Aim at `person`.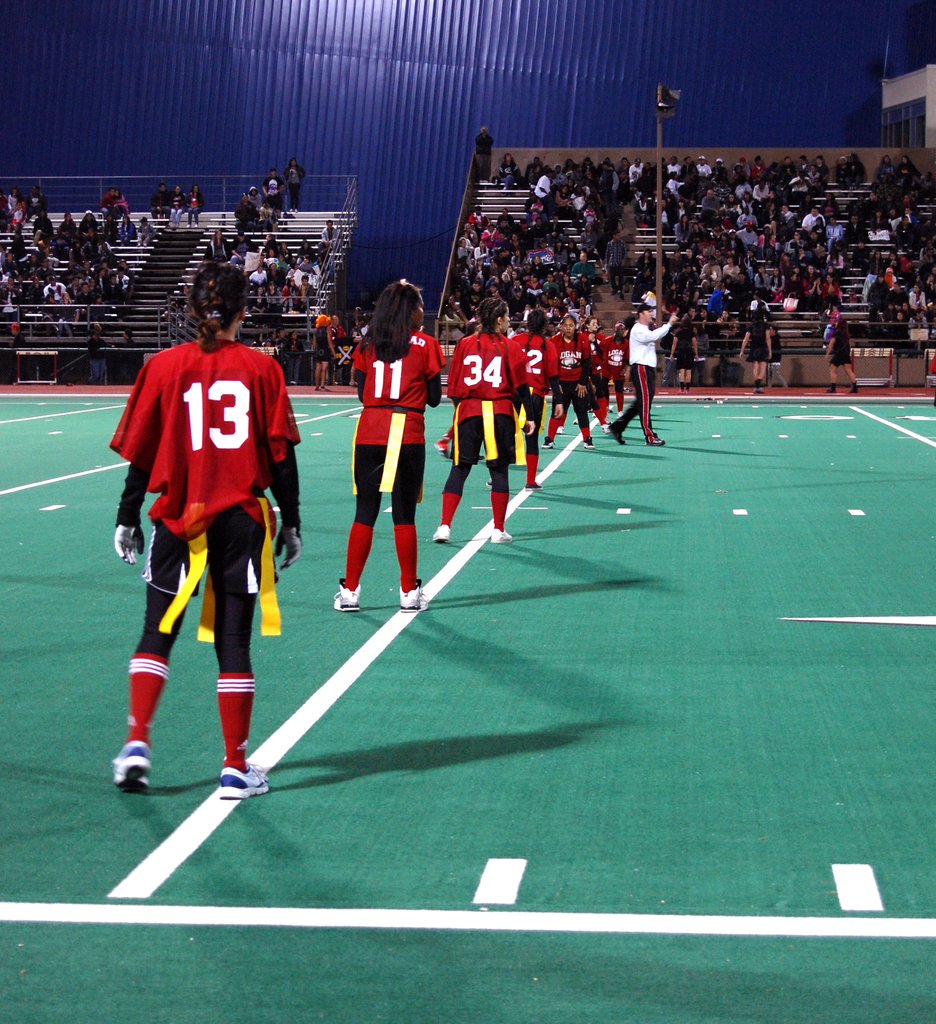
Aimed at 910/285/927/309.
